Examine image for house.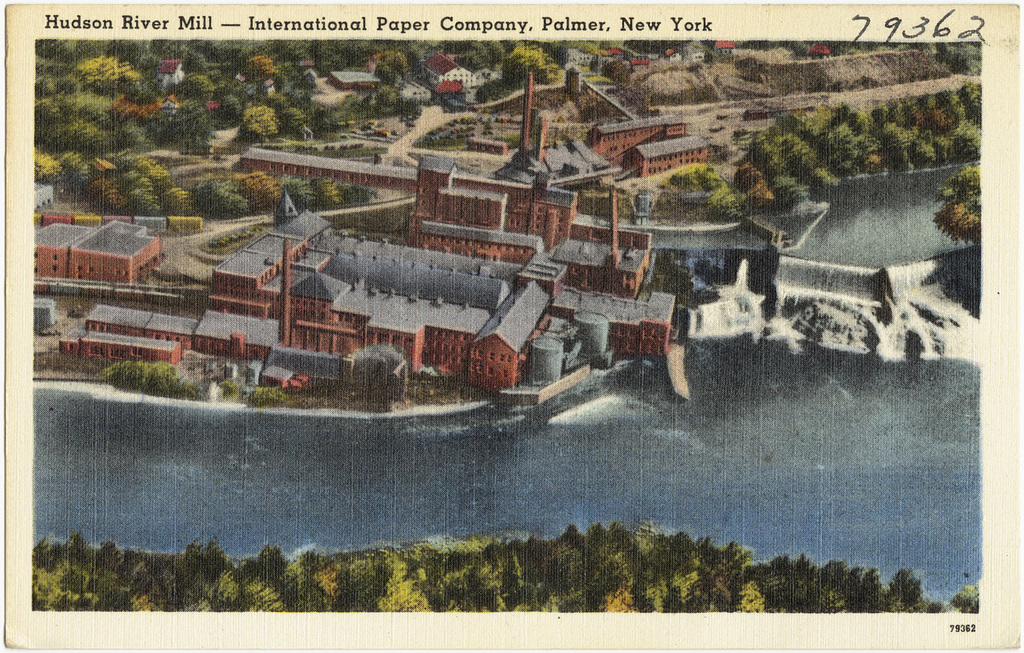
Examination result: <region>69, 212, 166, 292</region>.
